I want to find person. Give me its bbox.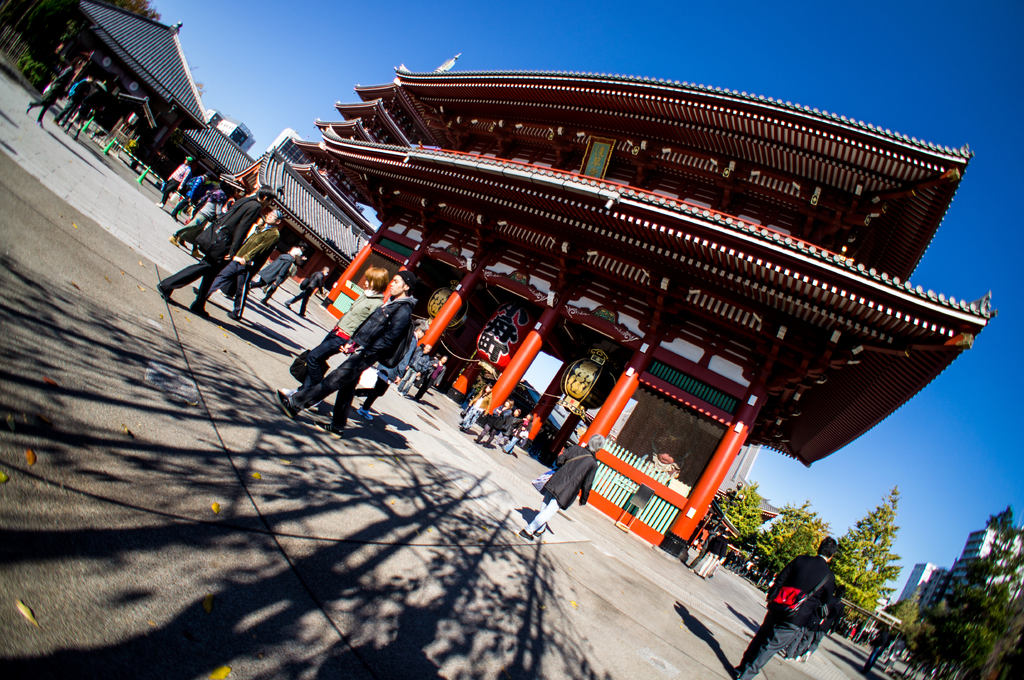
bbox=(246, 248, 301, 305).
